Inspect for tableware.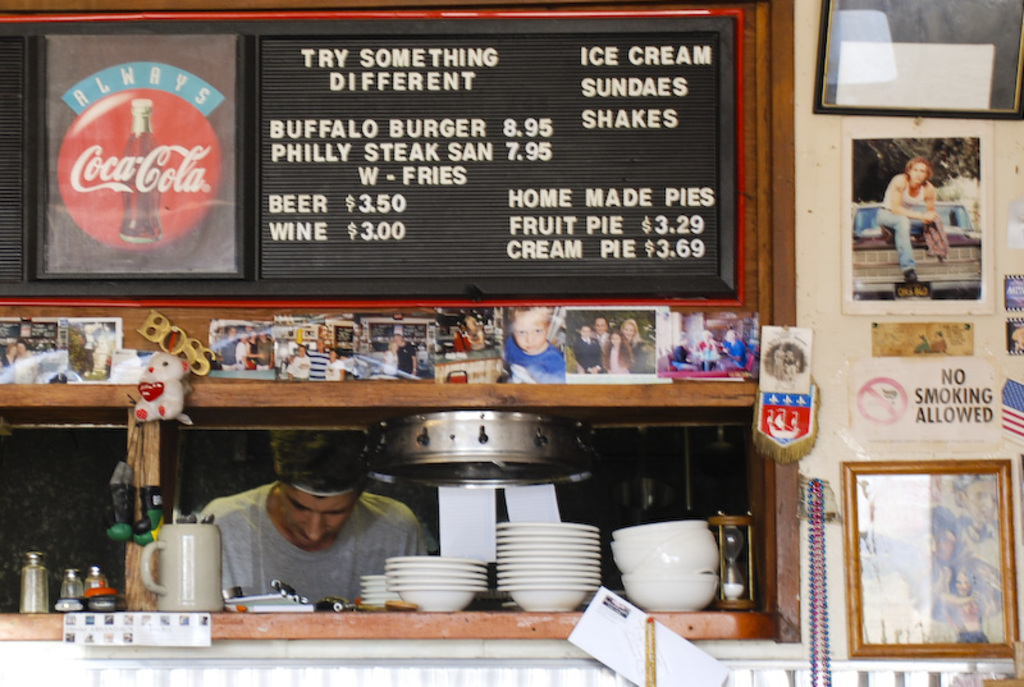
Inspection: detection(55, 569, 84, 613).
